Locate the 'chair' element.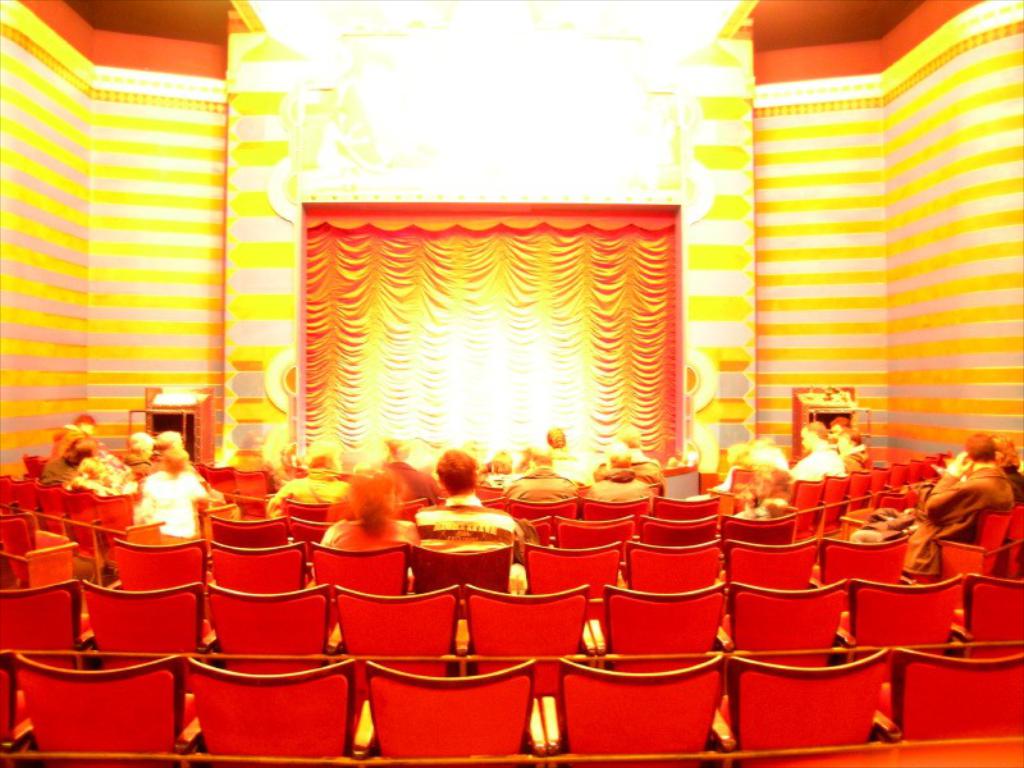
Element bbox: bbox=[65, 492, 93, 526].
